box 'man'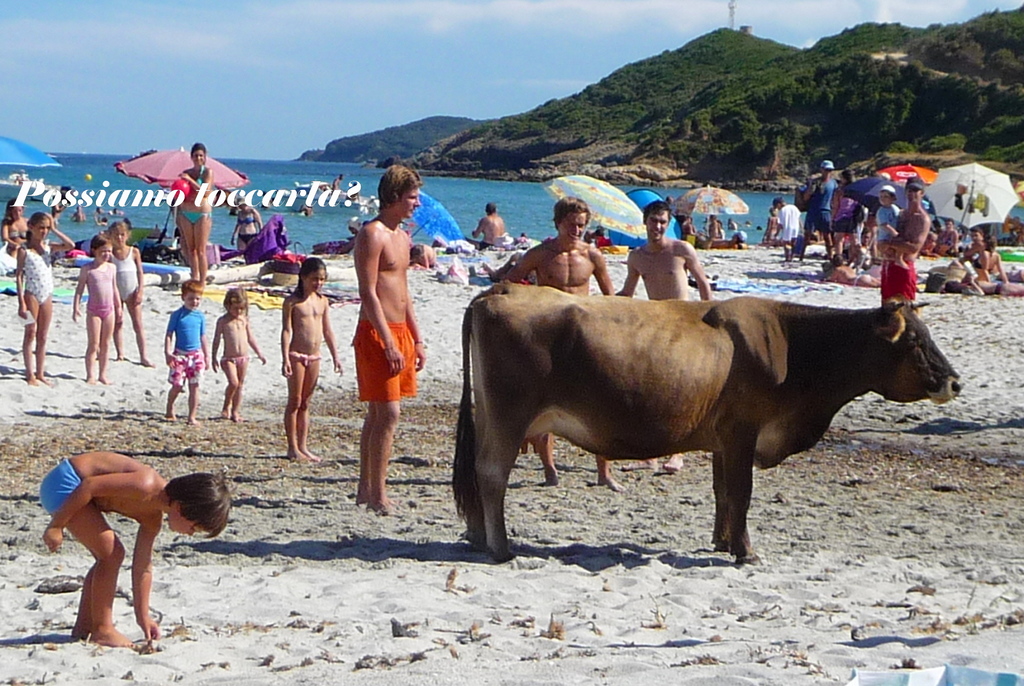
left=770, top=196, right=803, bottom=261
